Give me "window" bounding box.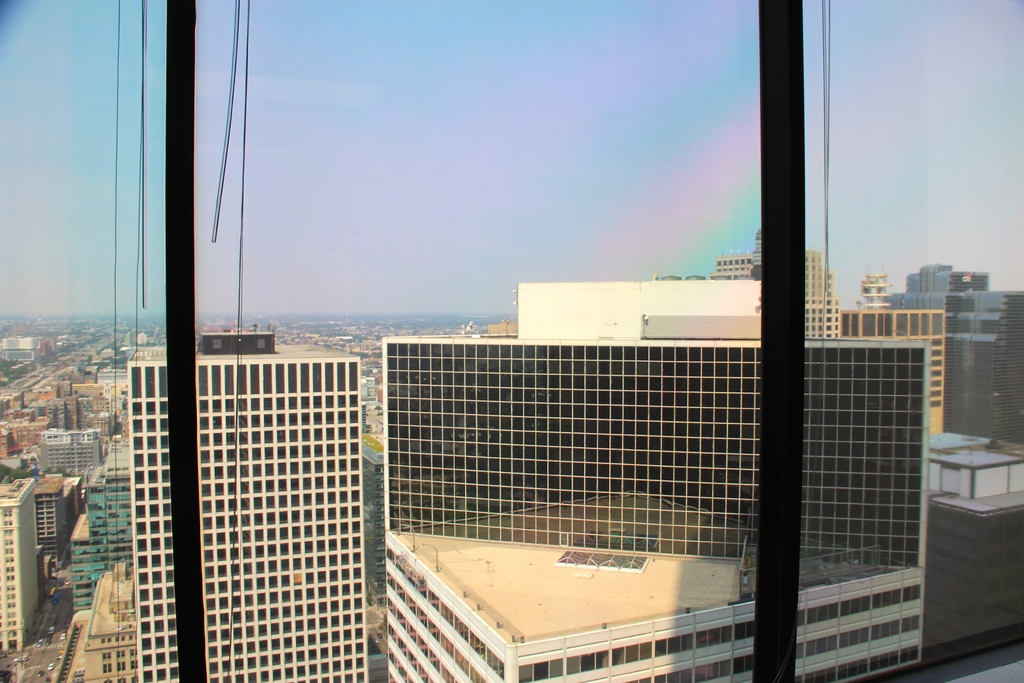
crop(139, 607, 150, 620).
